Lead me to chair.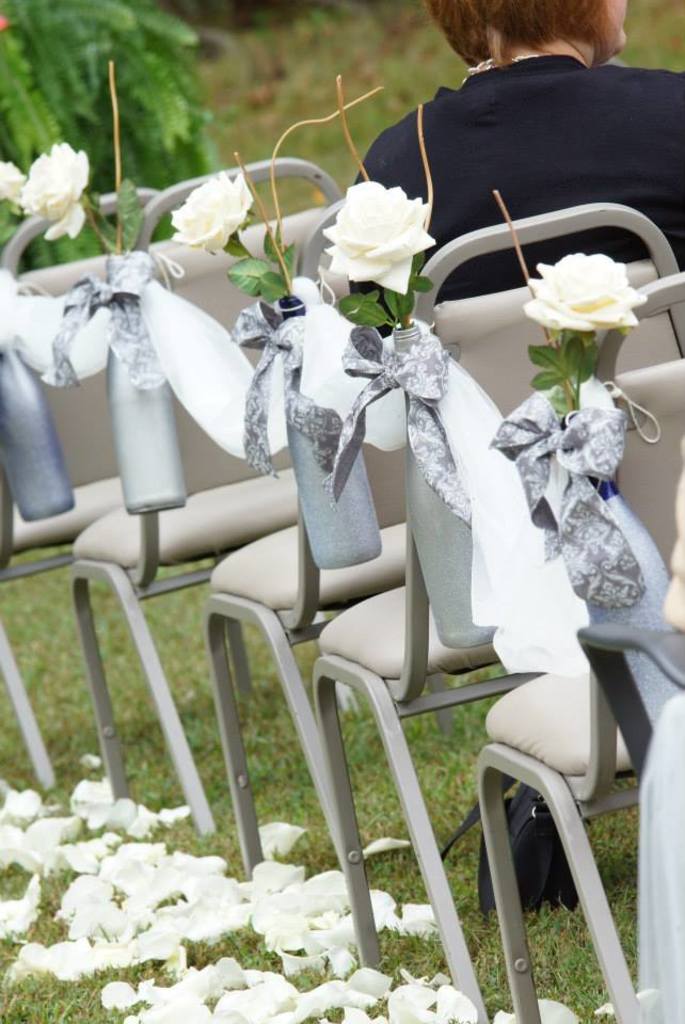
Lead to bbox=[68, 158, 351, 833].
